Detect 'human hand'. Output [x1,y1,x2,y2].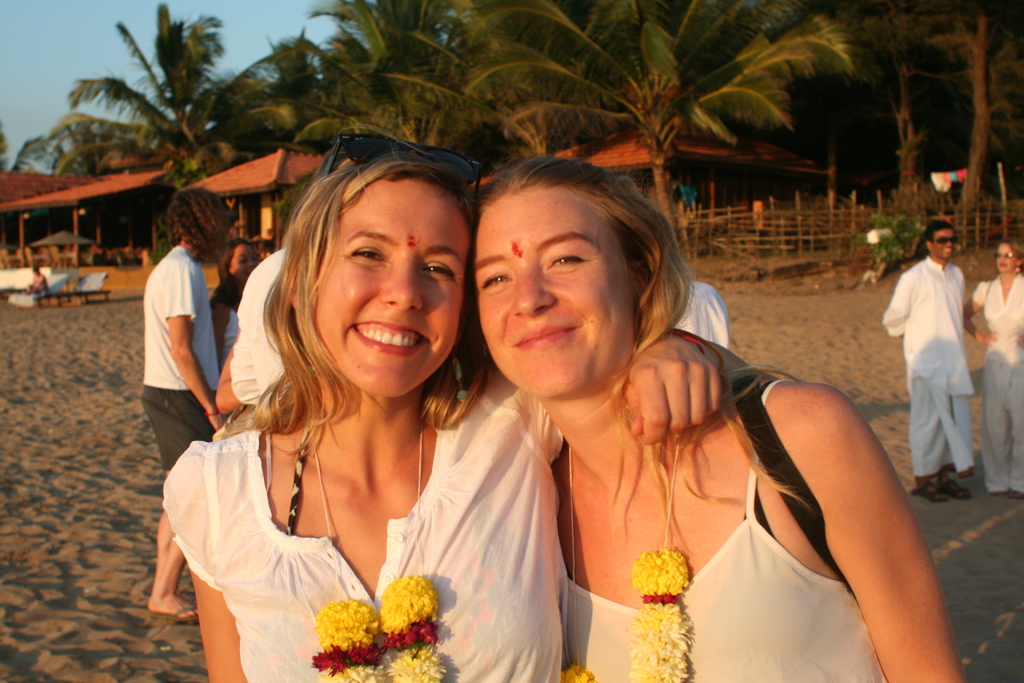
[1014,336,1023,348].
